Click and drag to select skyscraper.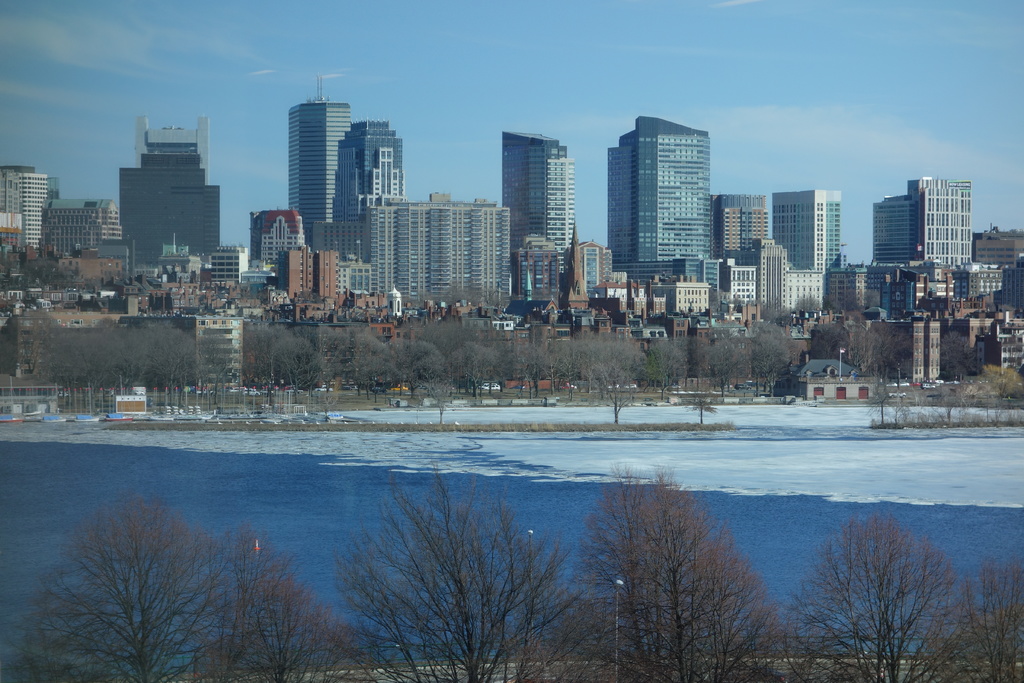
Selection: [x1=117, y1=114, x2=227, y2=272].
